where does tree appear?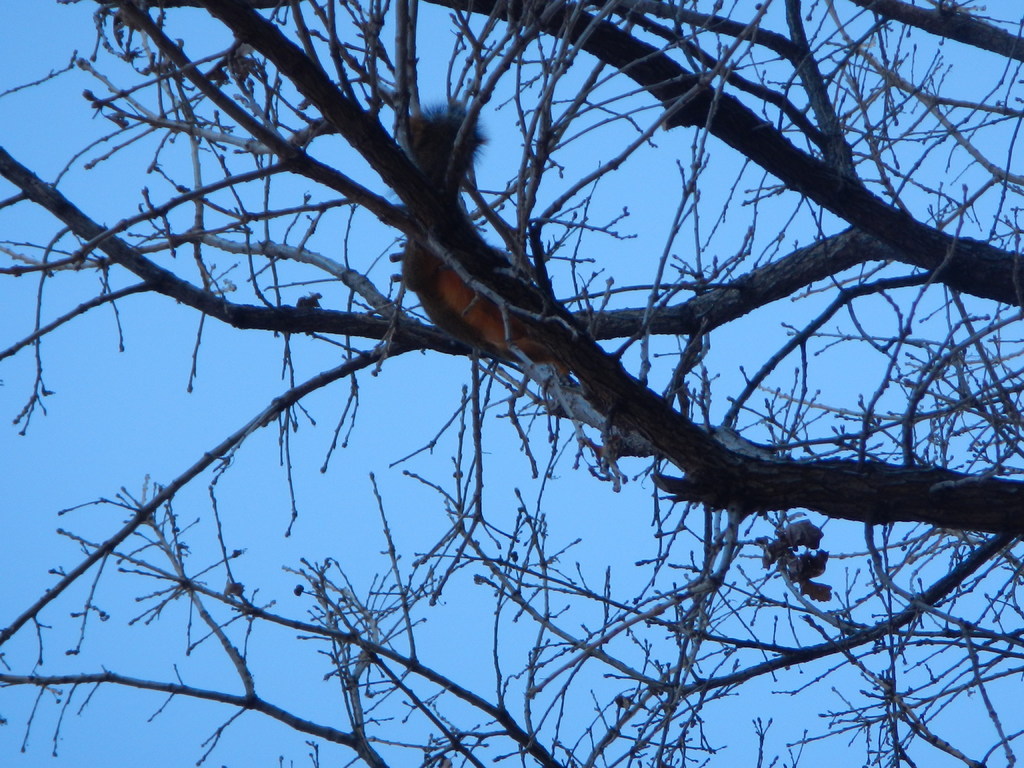
Appears at (x1=30, y1=9, x2=995, y2=758).
